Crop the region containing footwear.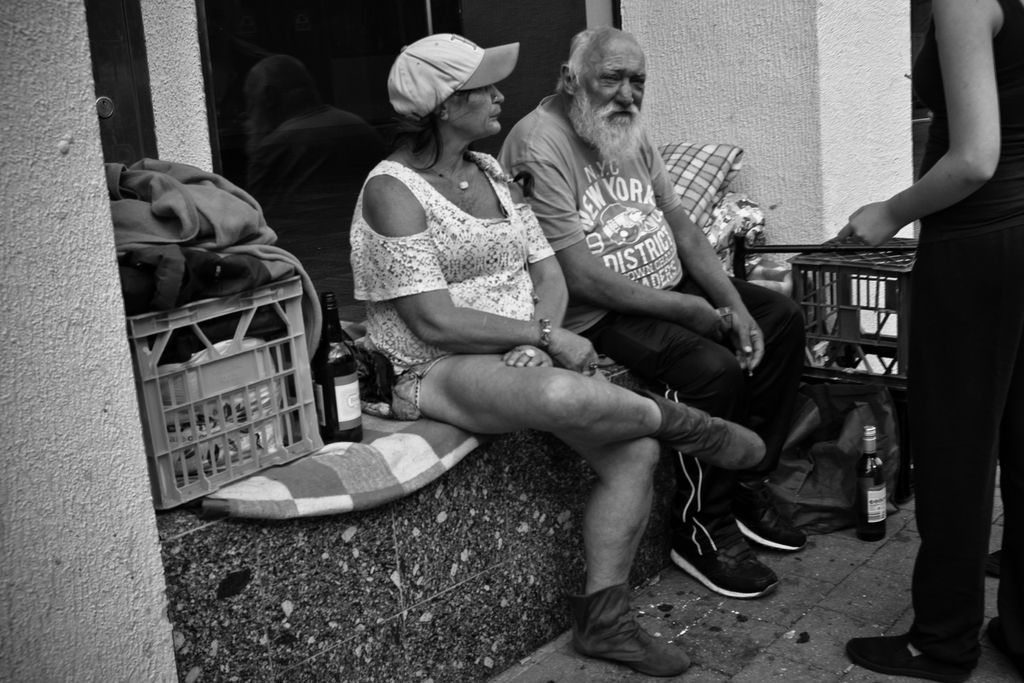
Crop region: bbox=(731, 490, 810, 552).
